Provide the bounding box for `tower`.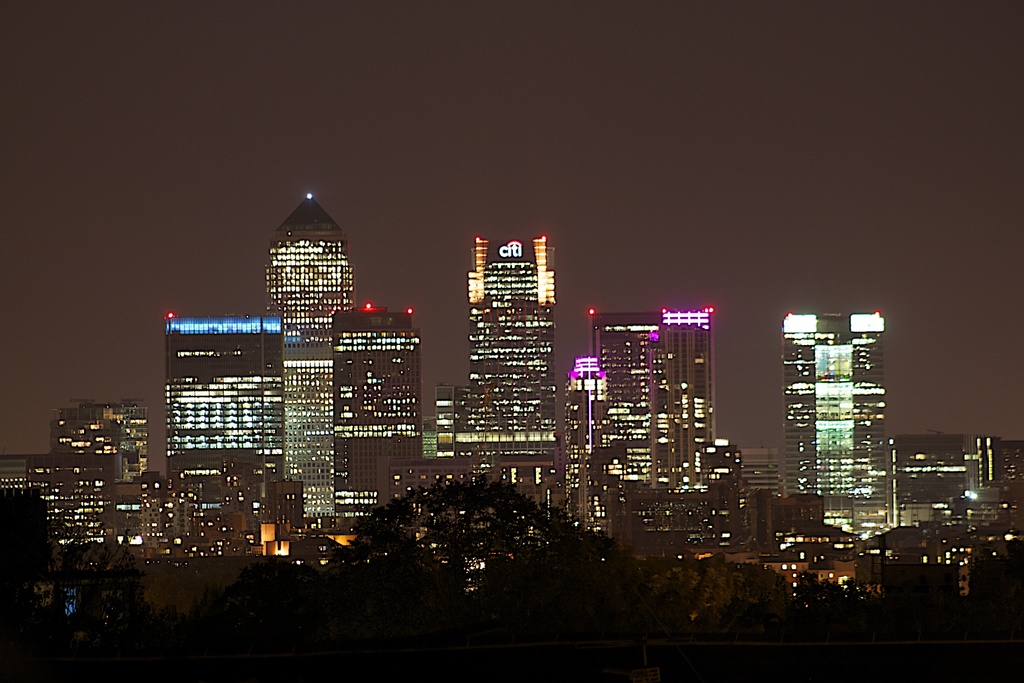
select_region(781, 310, 892, 552).
